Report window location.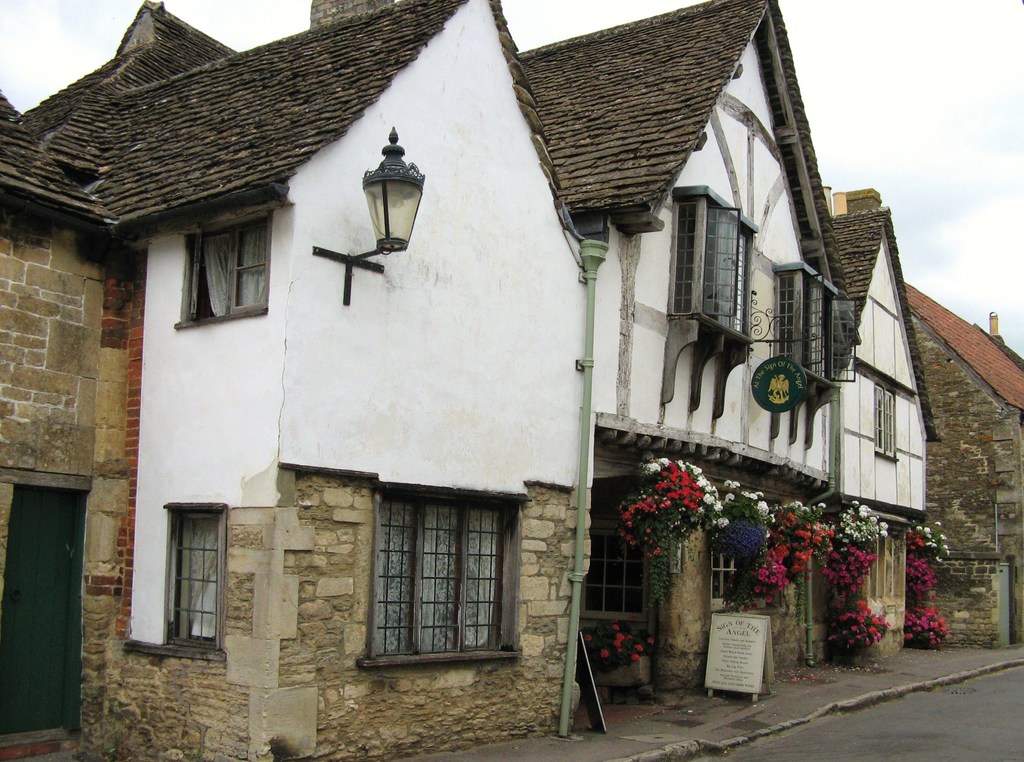
Report: BBox(156, 507, 227, 653).
